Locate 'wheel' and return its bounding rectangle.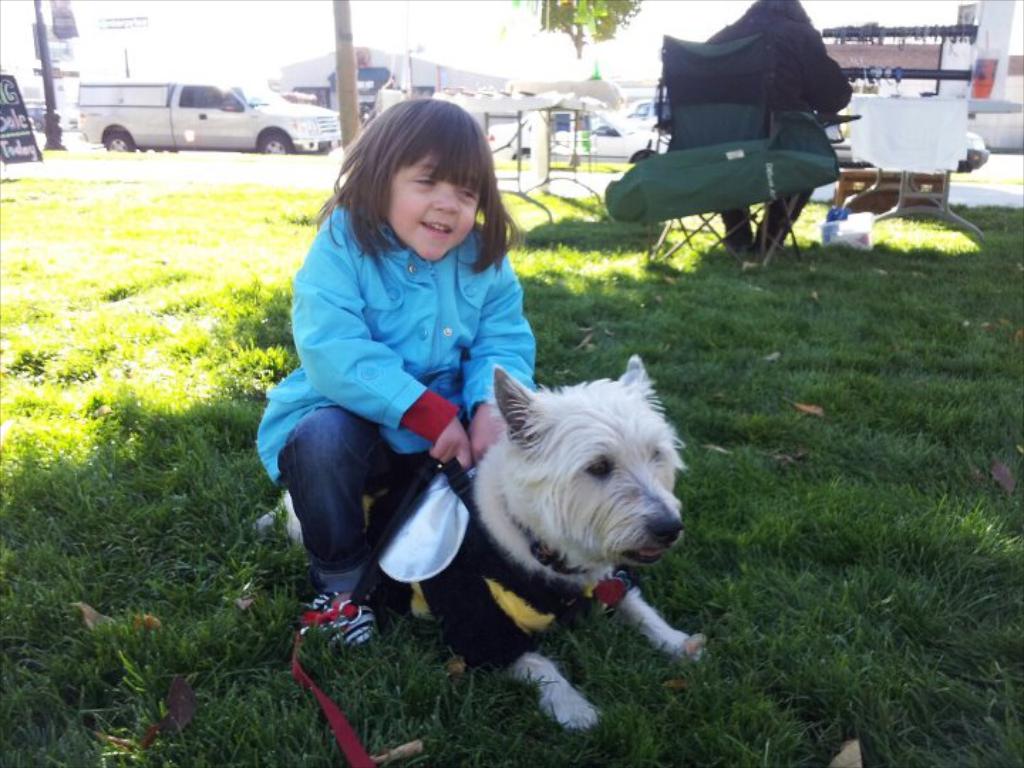
l=255, t=131, r=296, b=152.
